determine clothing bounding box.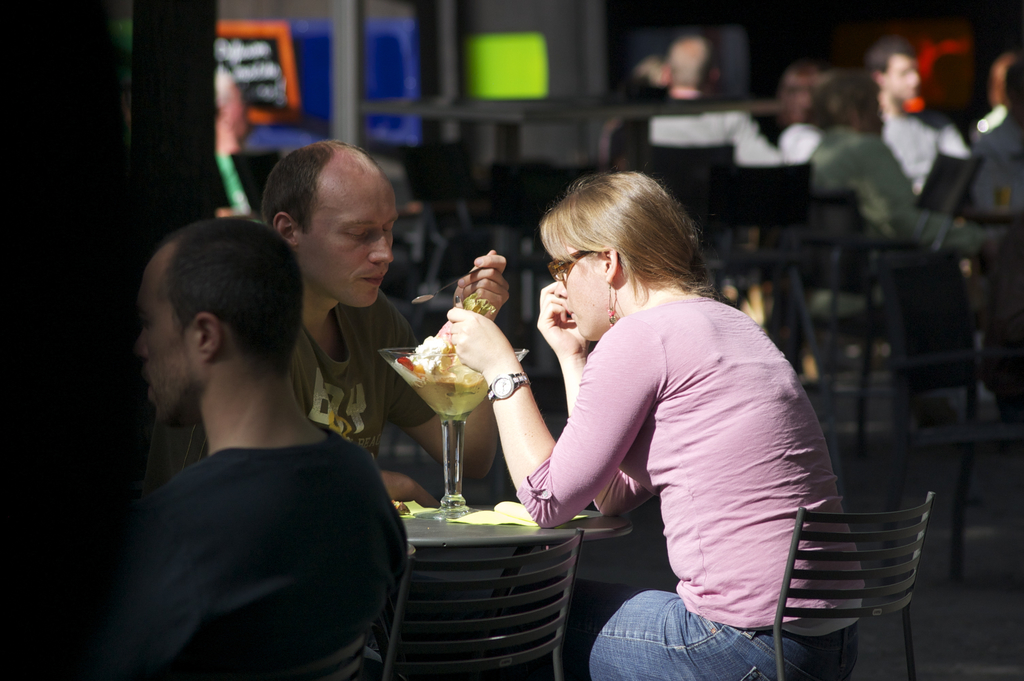
Determined: rect(815, 129, 979, 256).
